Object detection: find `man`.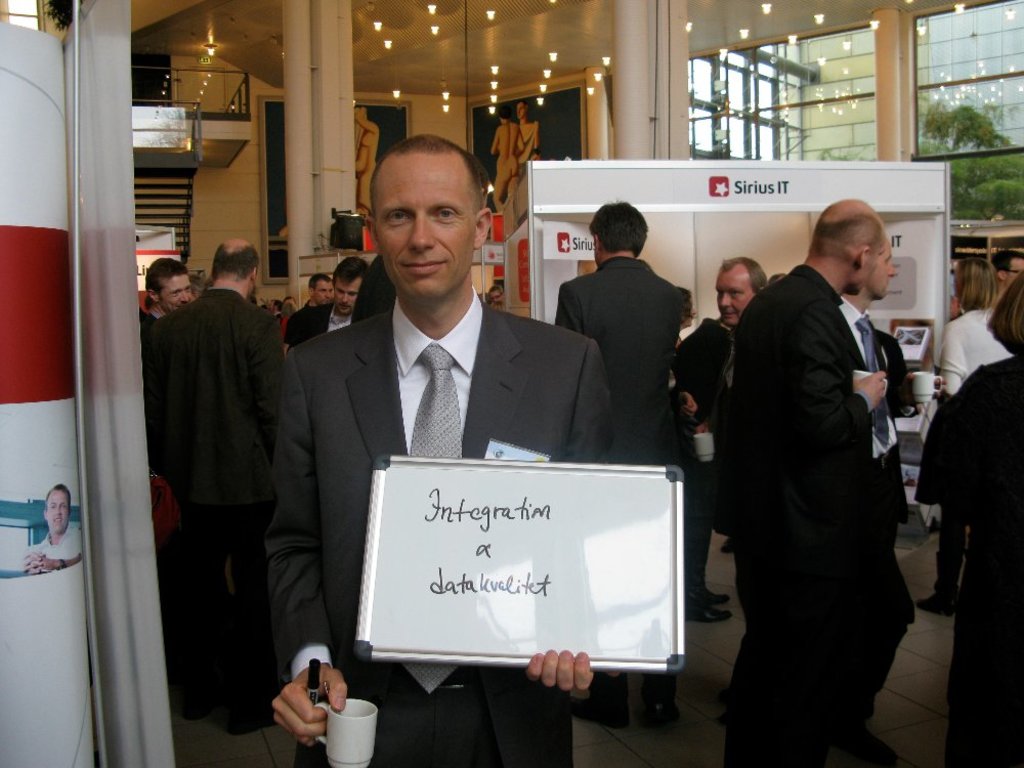
pyautogui.locateOnScreen(286, 253, 370, 349).
